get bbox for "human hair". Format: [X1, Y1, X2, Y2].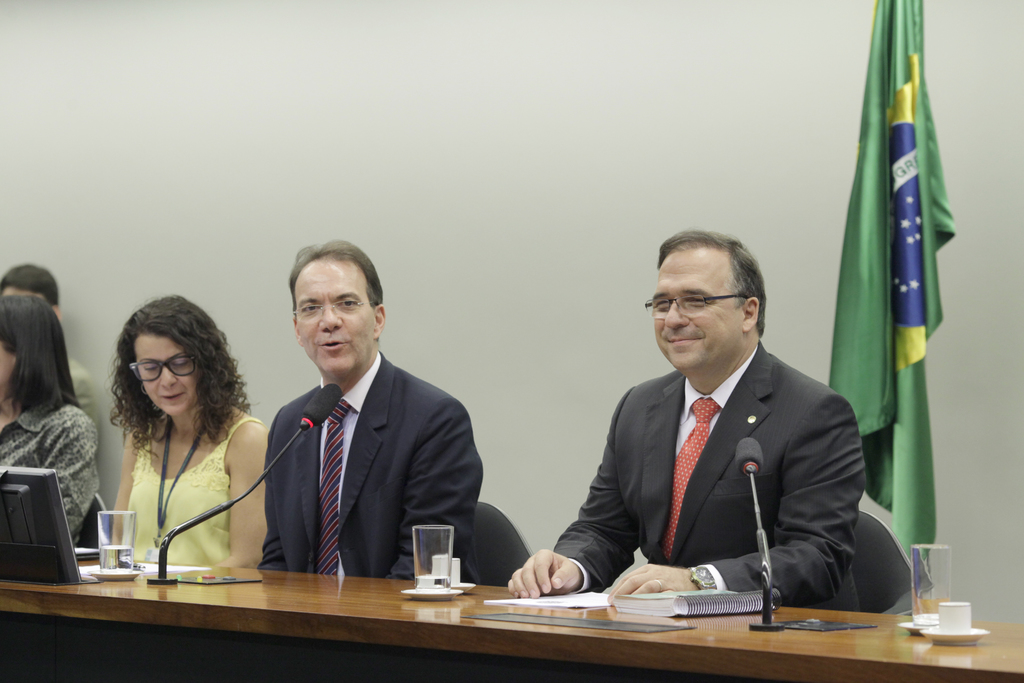
[0, 295, 81, 427].
